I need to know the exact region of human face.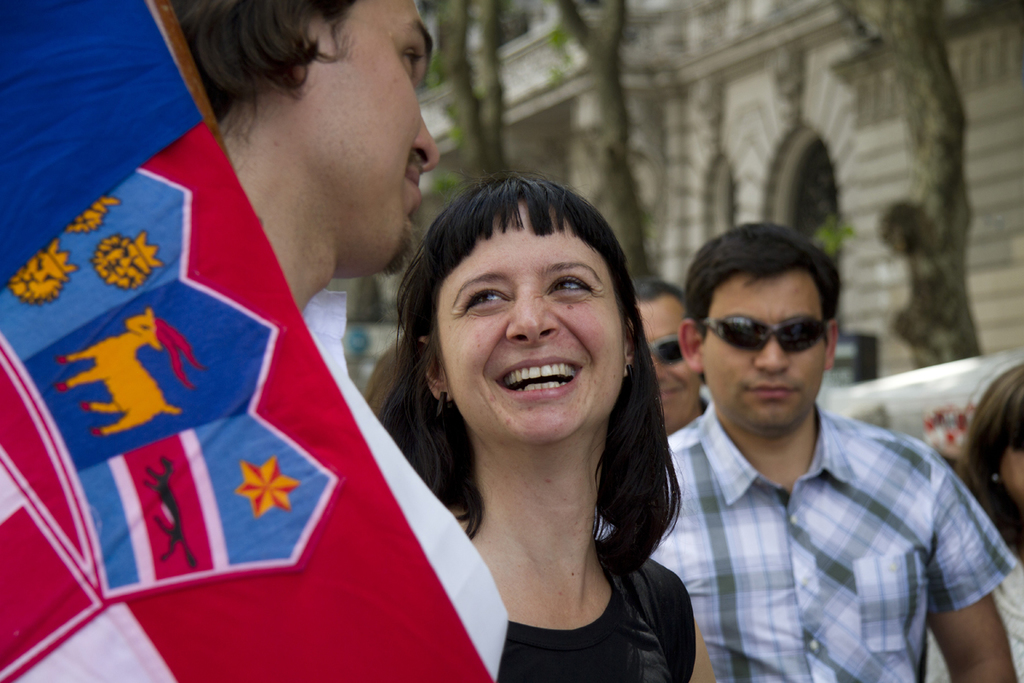
Region: detection(636, 297, 703, 424).
